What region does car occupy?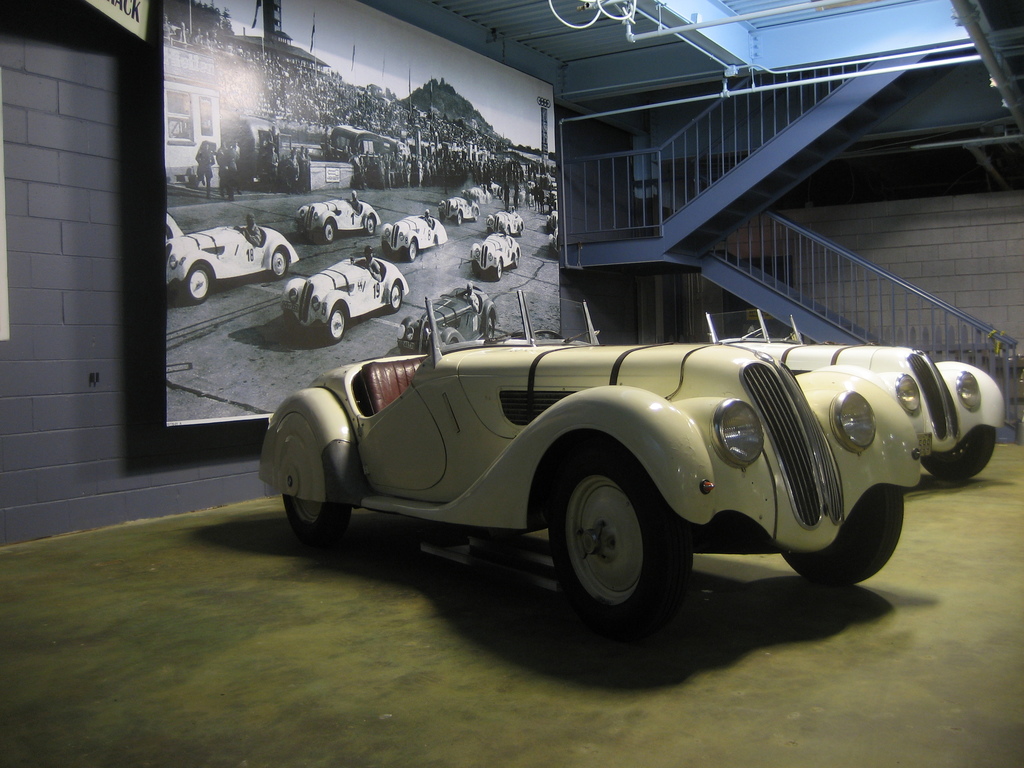
locate(703, 312, 1011, 479).
